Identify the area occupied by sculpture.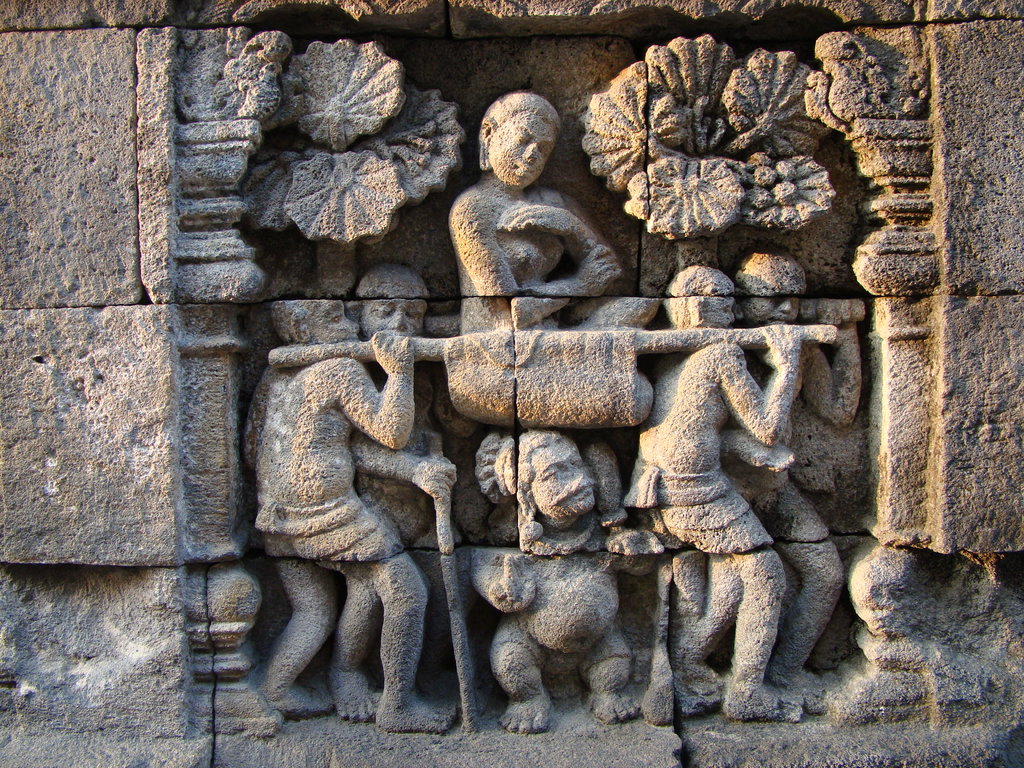
Area: bbox=[468, 429, 639, 730].
